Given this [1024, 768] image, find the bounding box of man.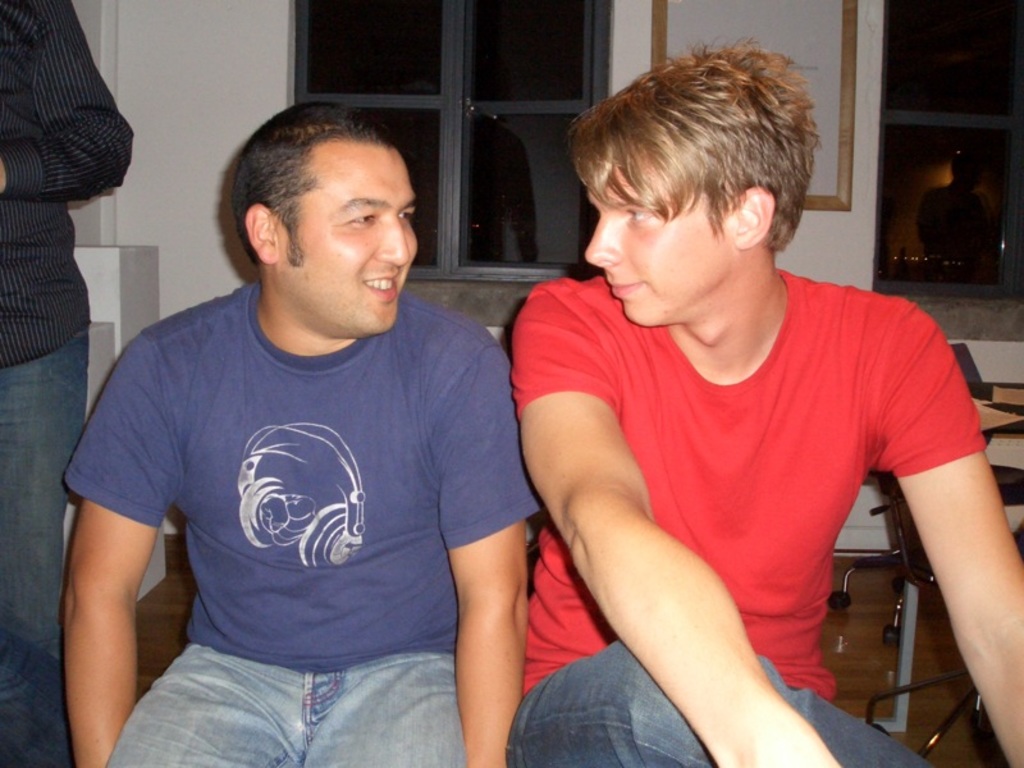
509,37,1023,767.
